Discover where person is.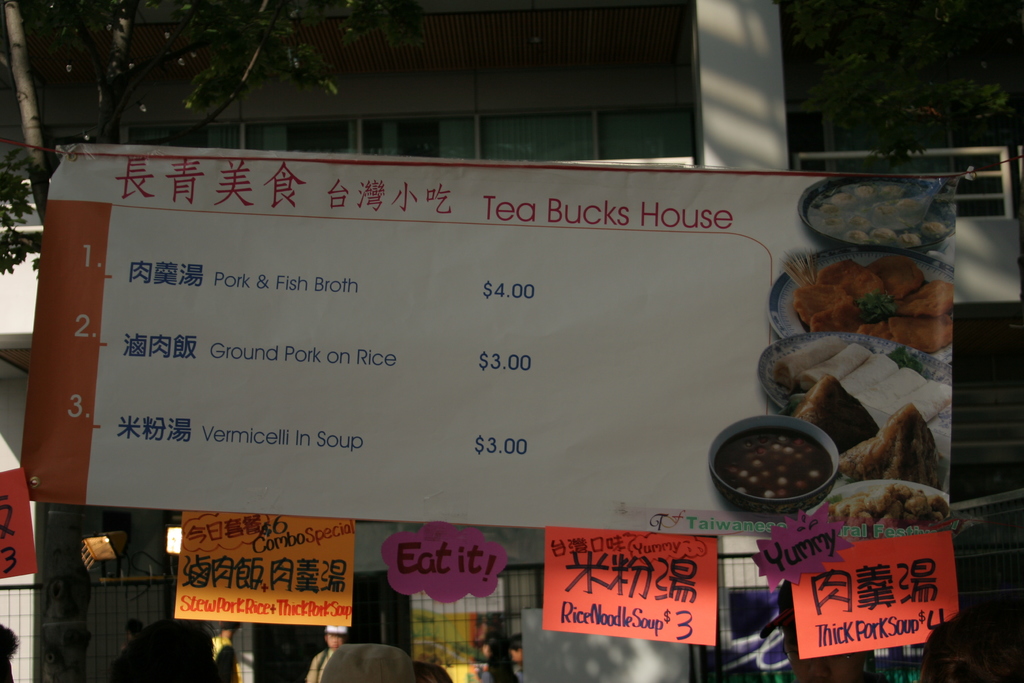
Discovered at pyautogui.locateOnScreen(762, 576, 886, 682).
